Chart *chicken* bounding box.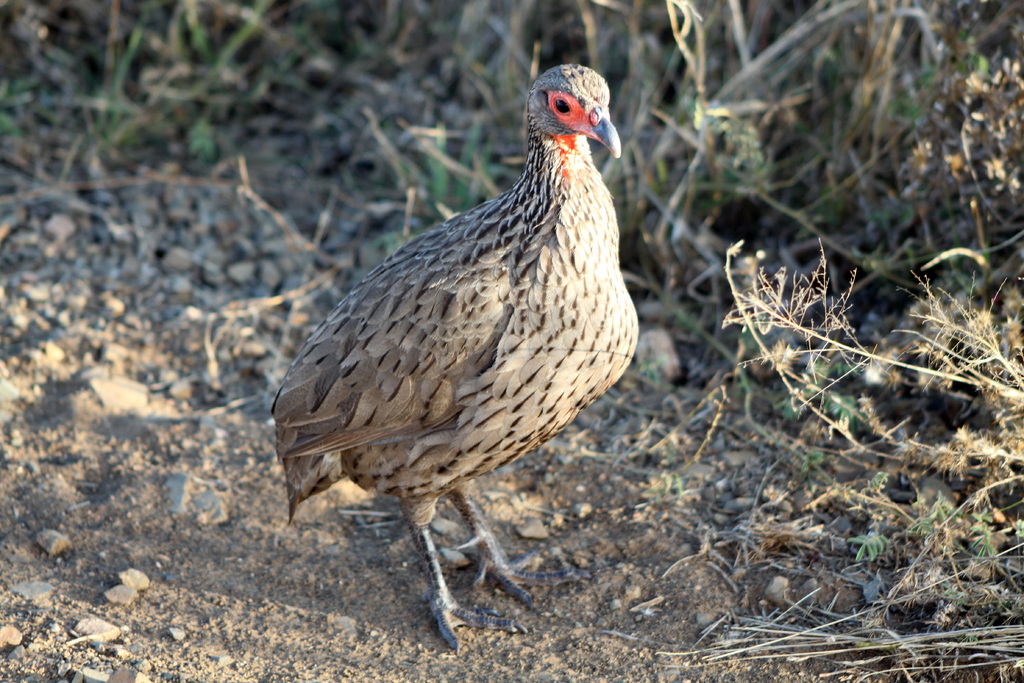
Charted: pyautogui.locateOnScreen(296, 74, 642, 517).
